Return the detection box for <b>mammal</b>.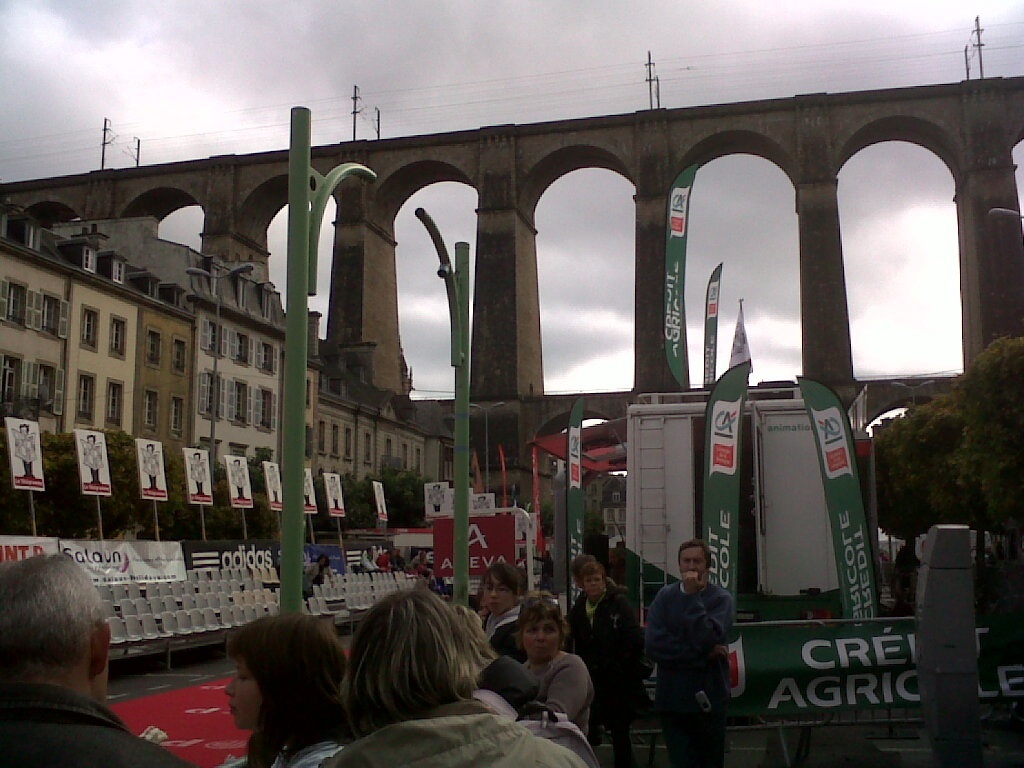
<region>226, 458, 245, 498</region>.
